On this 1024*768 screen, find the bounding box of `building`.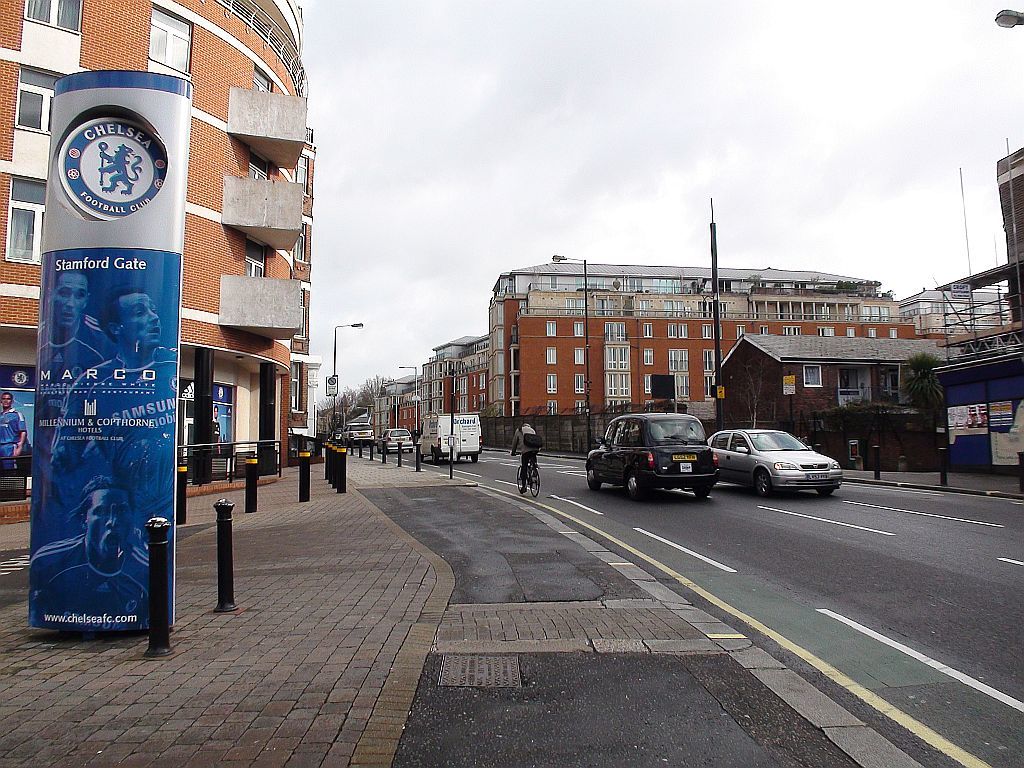
Bounding box: <bbox>706, 334, 941, 458</bbox>.
